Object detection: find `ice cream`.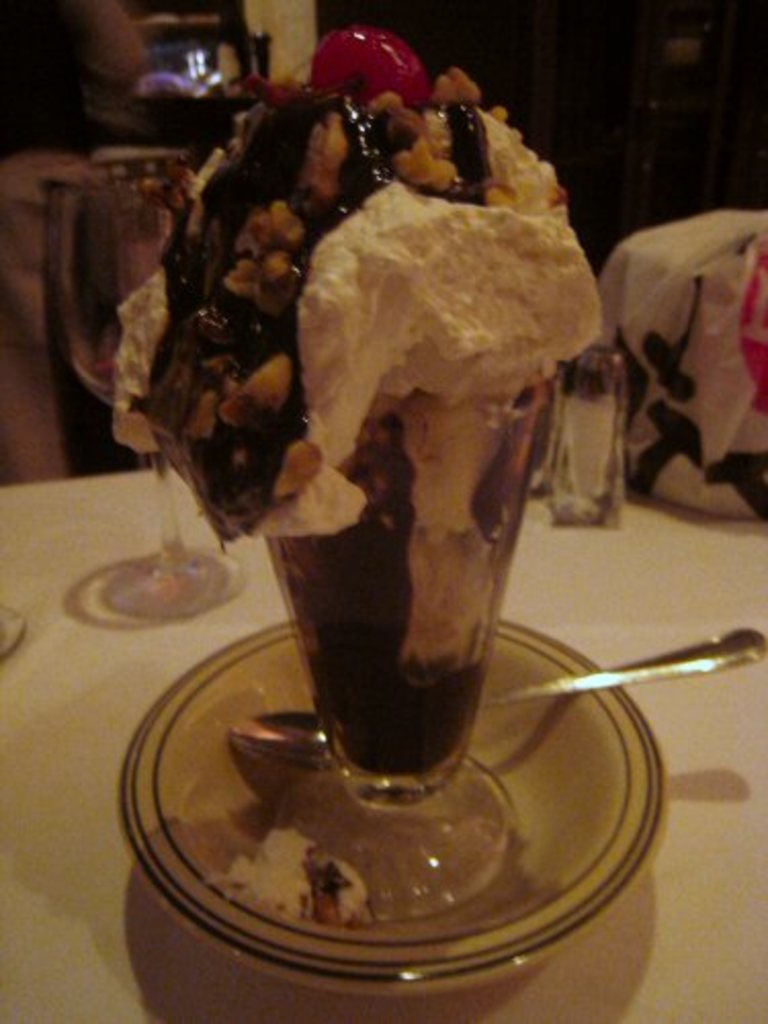
rect(109, 78, 604, 772).
